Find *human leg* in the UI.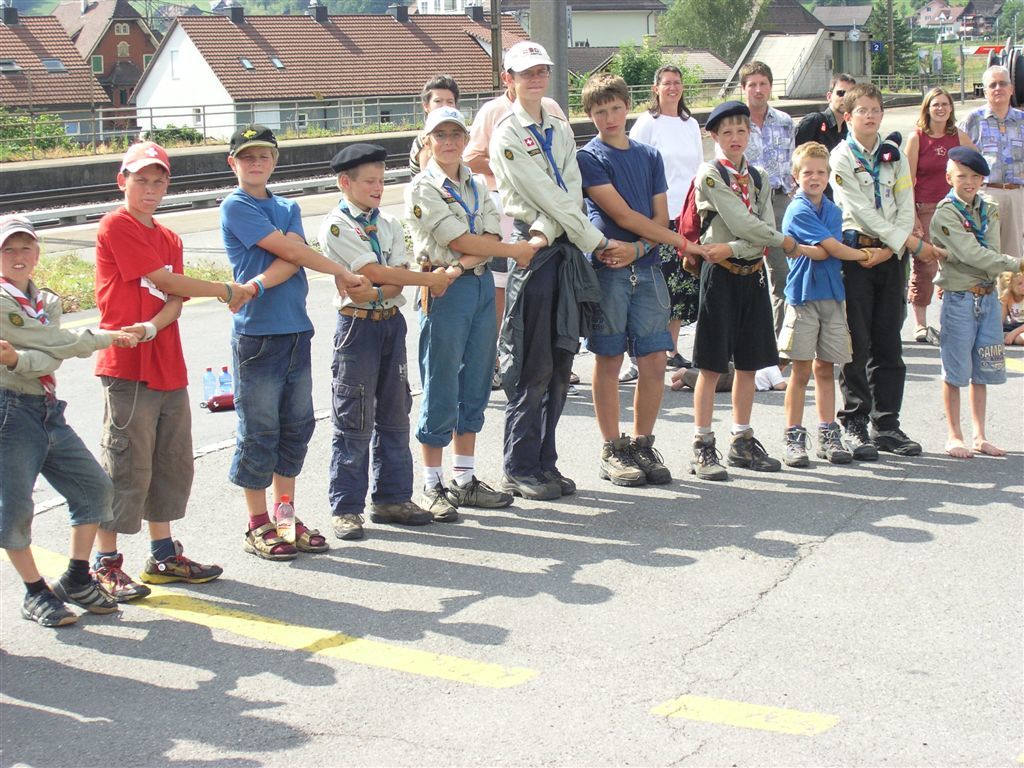
UI element at {"x1": 943, "y1": 381, "x2": 967, "y2": 451}.
